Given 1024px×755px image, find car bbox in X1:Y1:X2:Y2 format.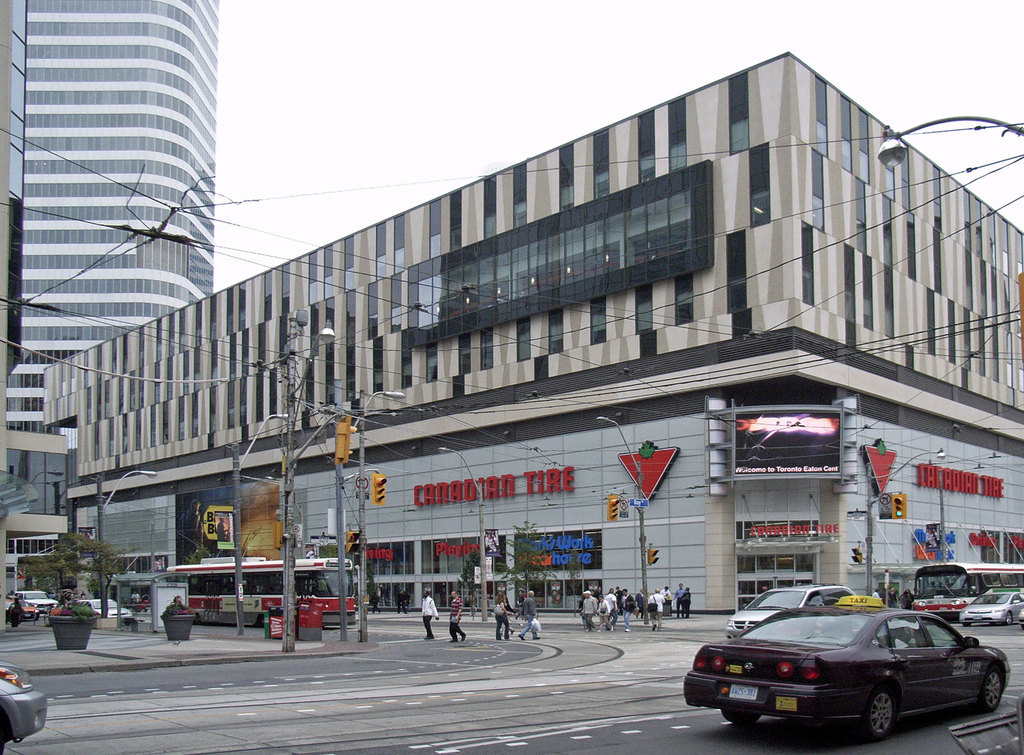
67:599:132:619.
